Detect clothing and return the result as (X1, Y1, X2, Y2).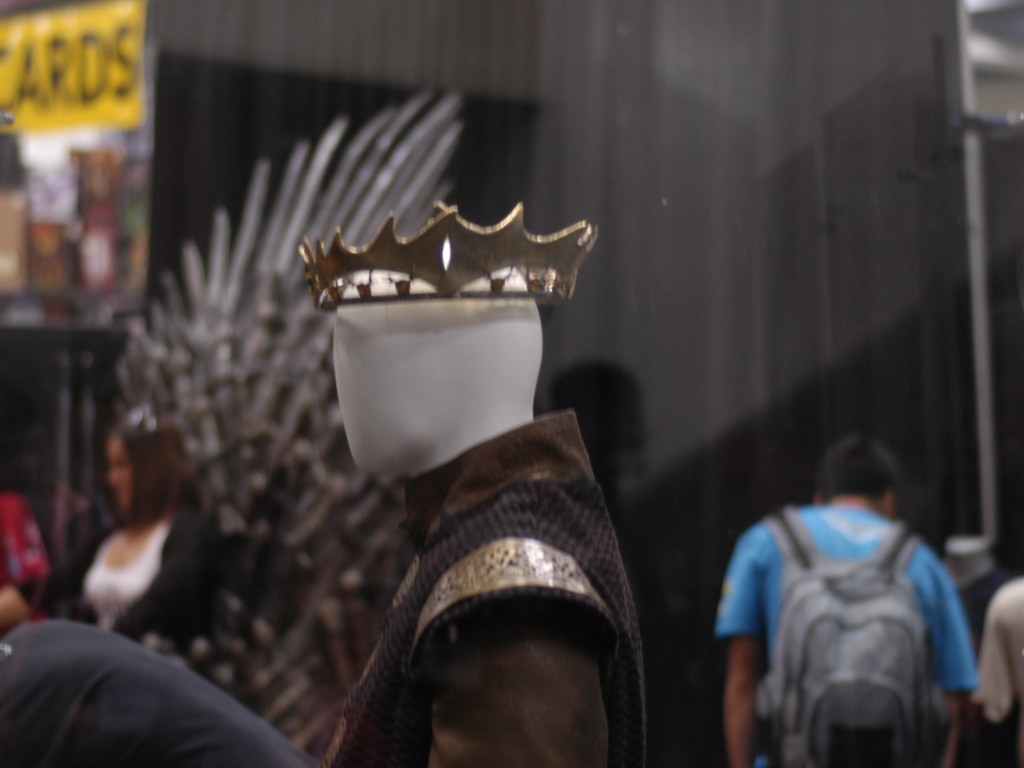
(83, 498, 215, 651).
